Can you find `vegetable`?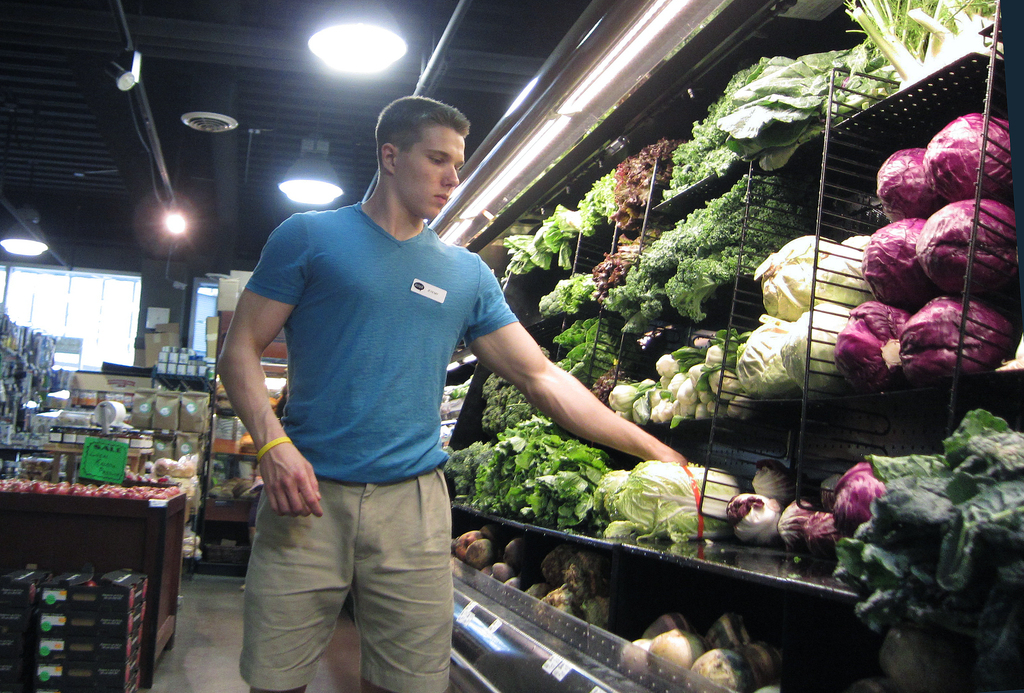
Yes, bounding box: region(442, 389, 632, 539).
